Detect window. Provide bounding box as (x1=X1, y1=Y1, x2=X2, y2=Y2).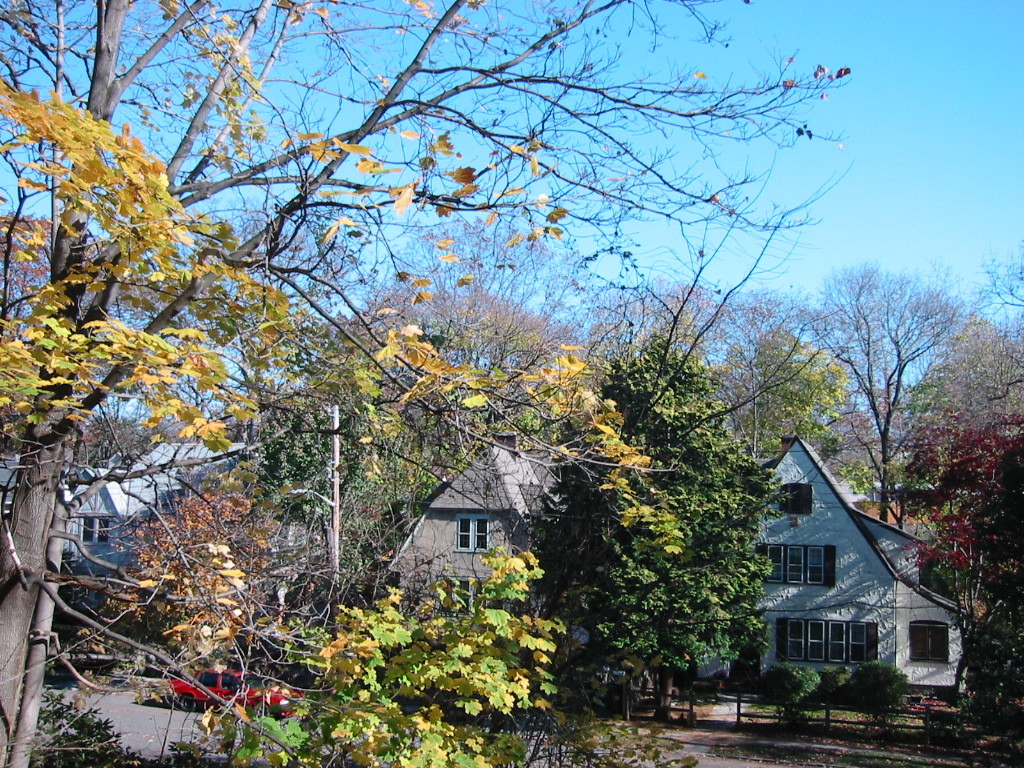
(x1=748, y1=543, x2=851, y2=586).
